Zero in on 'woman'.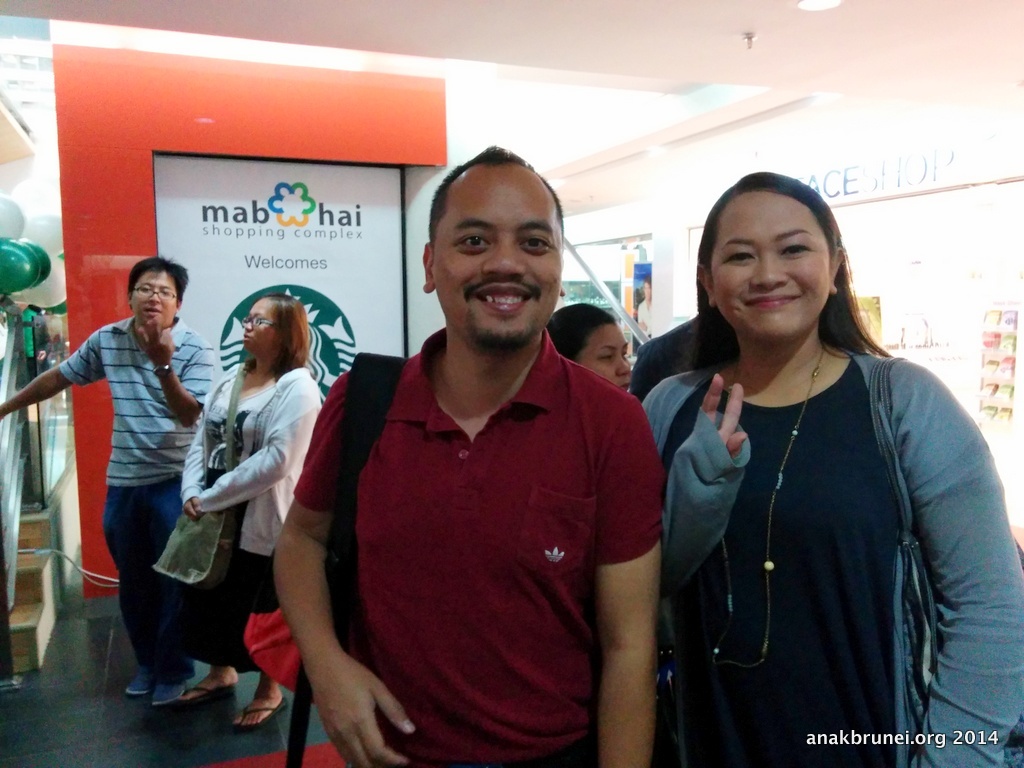
Zeroed in: {"left": 175, "top": 291, "right": 331, "bottom": 732}.
